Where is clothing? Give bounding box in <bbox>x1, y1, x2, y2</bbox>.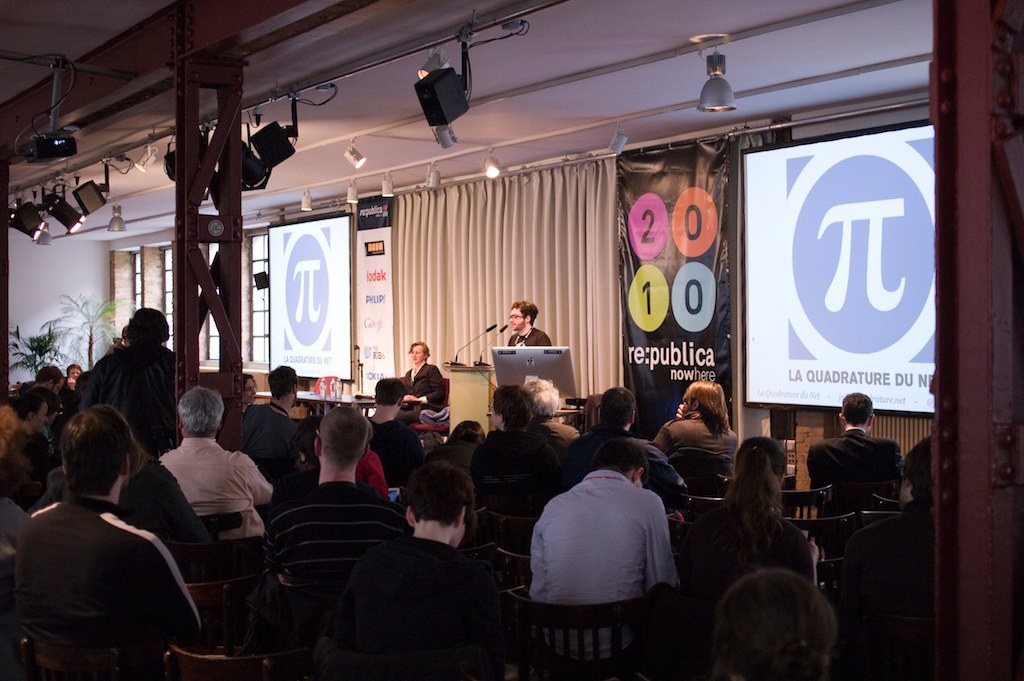
<bbox>13, 453, 201, 670</bbox>.
